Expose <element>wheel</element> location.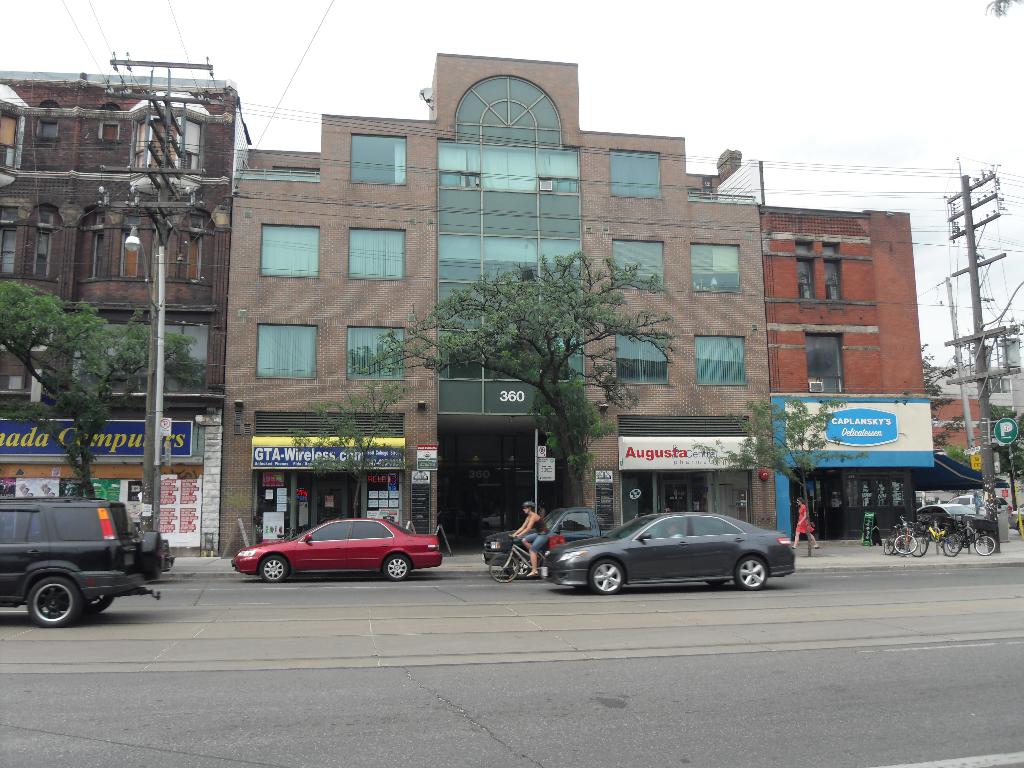
Exposed at 944 530 963 557.
